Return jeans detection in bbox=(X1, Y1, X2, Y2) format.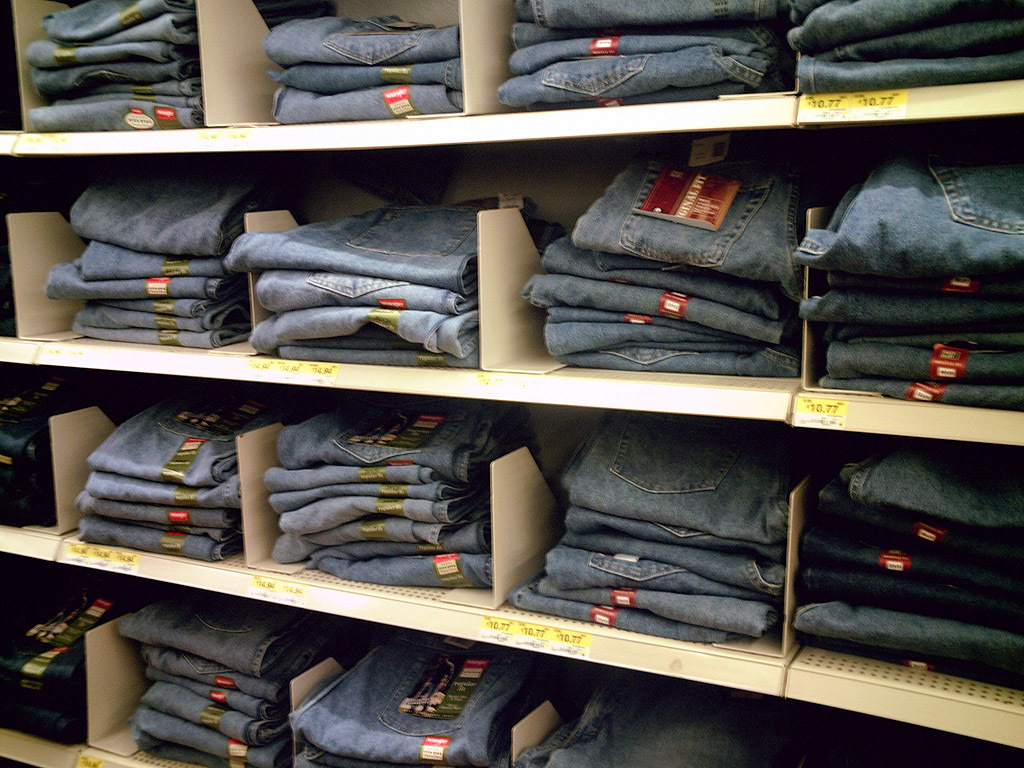
bbox=(542, 547, 764, 602).
